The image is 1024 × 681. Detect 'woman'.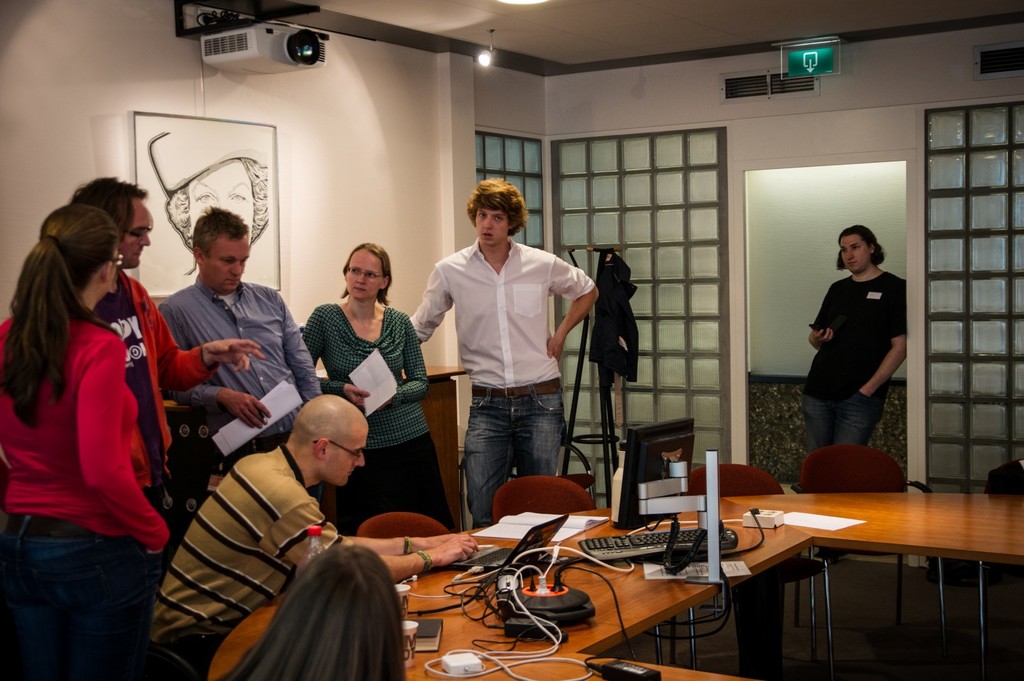
Detection: left=301, top=244, right=452, bottom=529.
